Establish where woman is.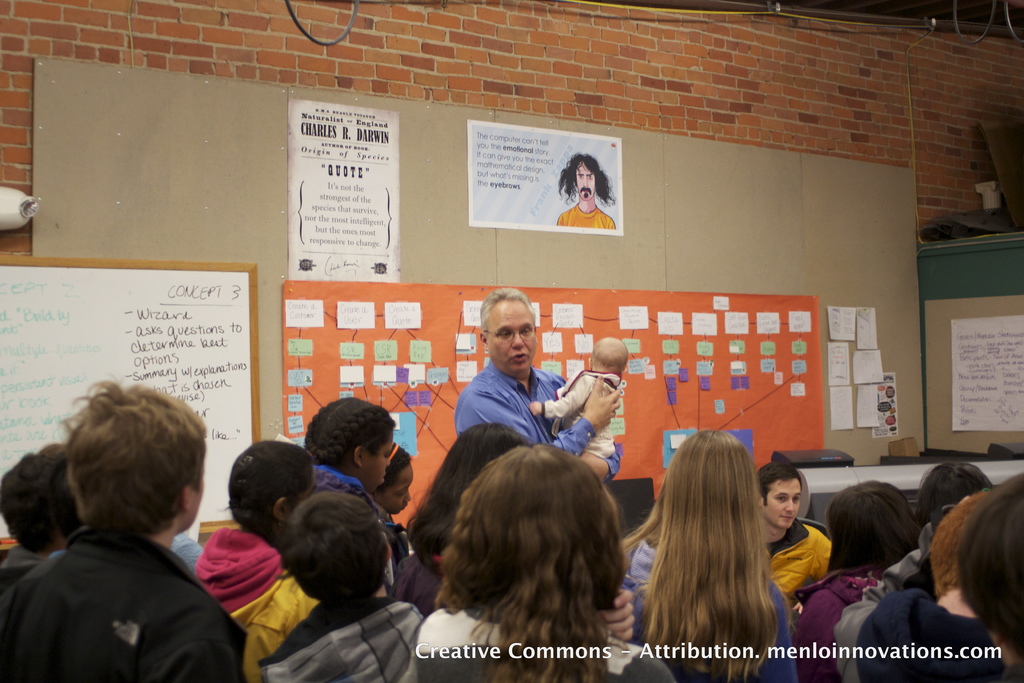
Established at 417, 440, 676, 682.
